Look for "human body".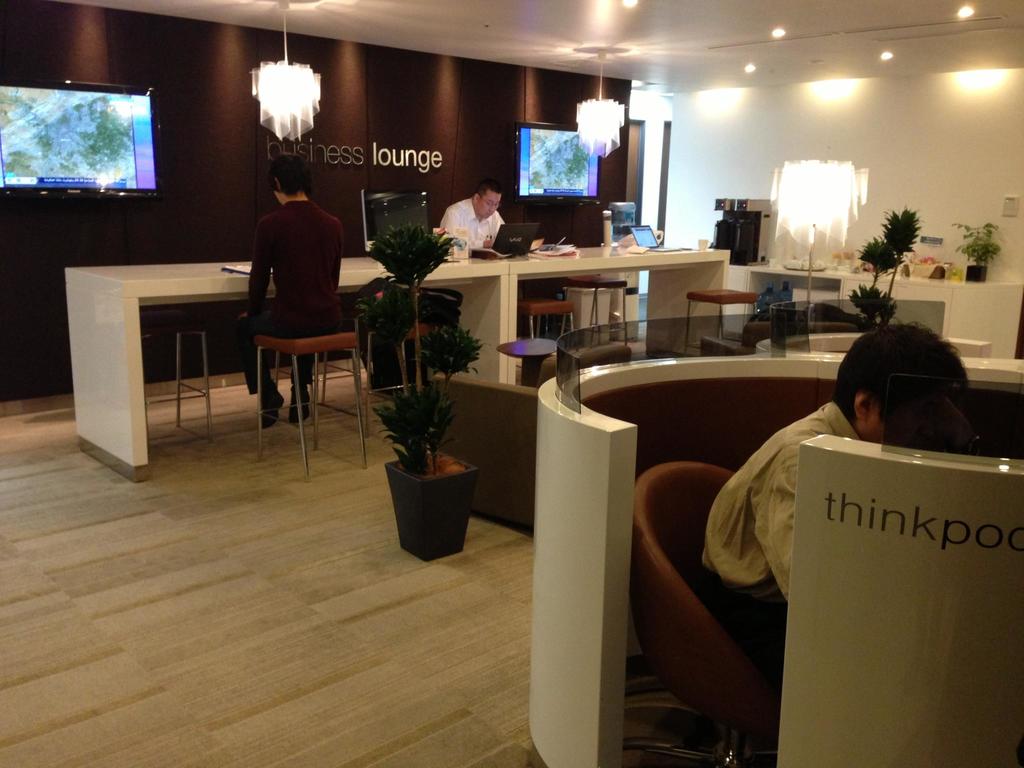
Found: Rect(439, 177, 505, 254).
